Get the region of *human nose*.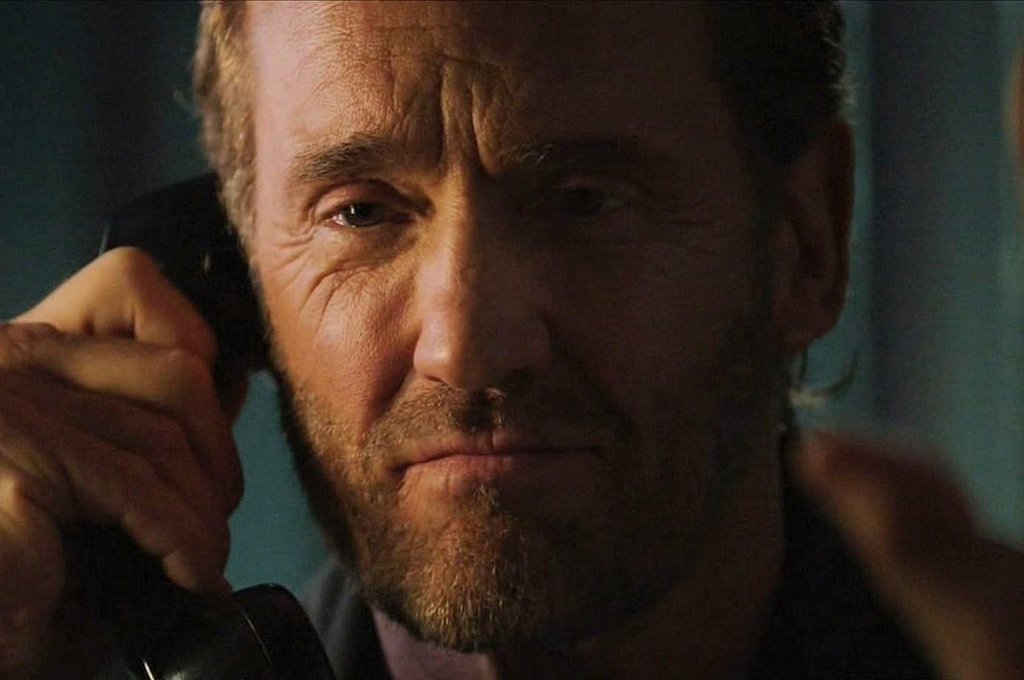
locate(410, 209, 554, 408).
